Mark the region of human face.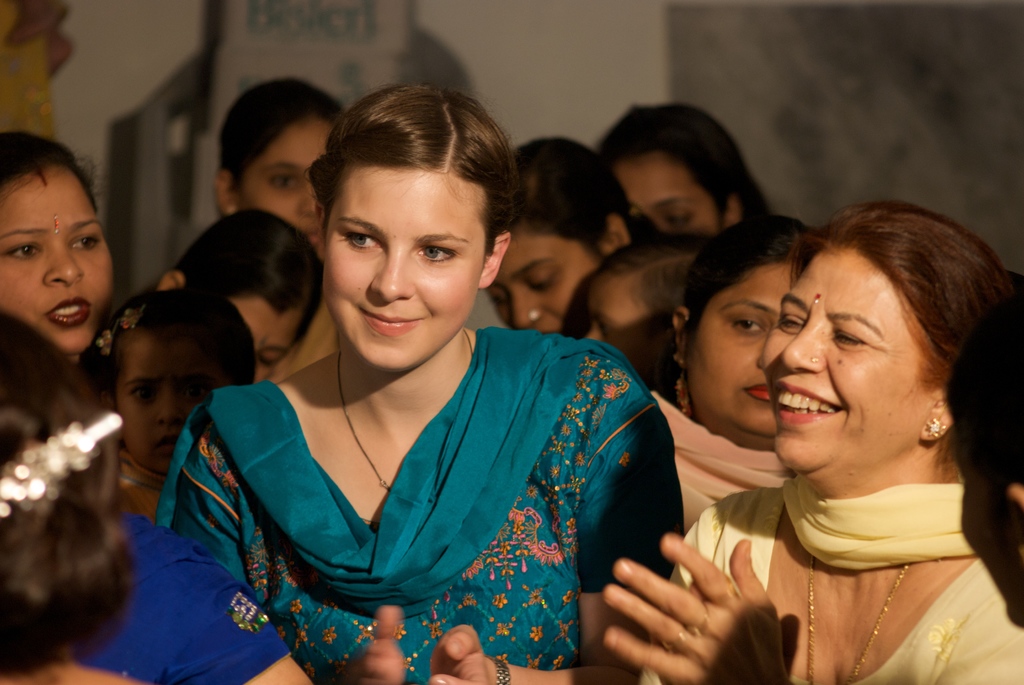
Region: <bbox>3, 141, 109, 359</bbox>.
